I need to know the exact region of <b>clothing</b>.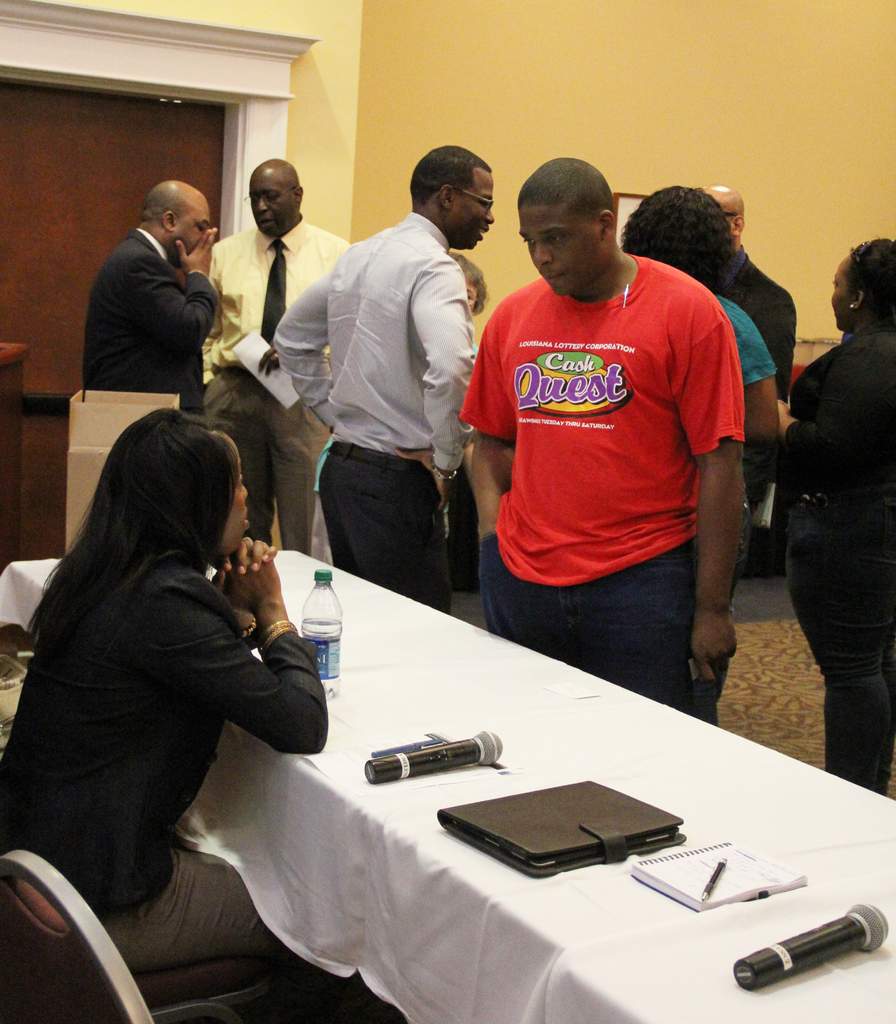
Region: box(0, 536, 295, 973).
